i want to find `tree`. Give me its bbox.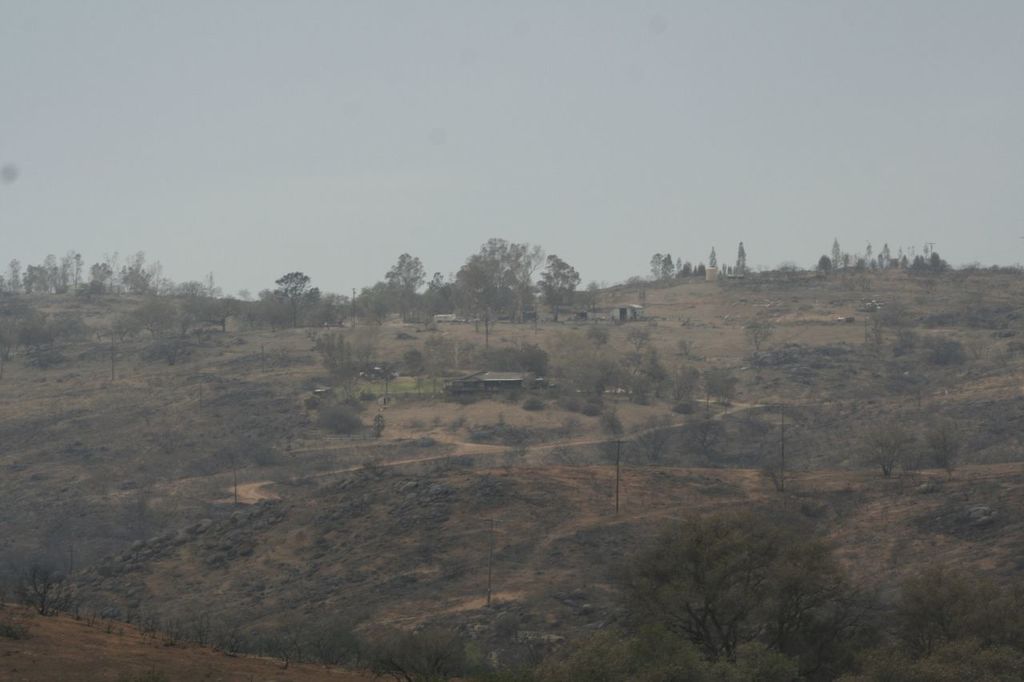
<bbox>745, 320, 773, 357</bbox>.
